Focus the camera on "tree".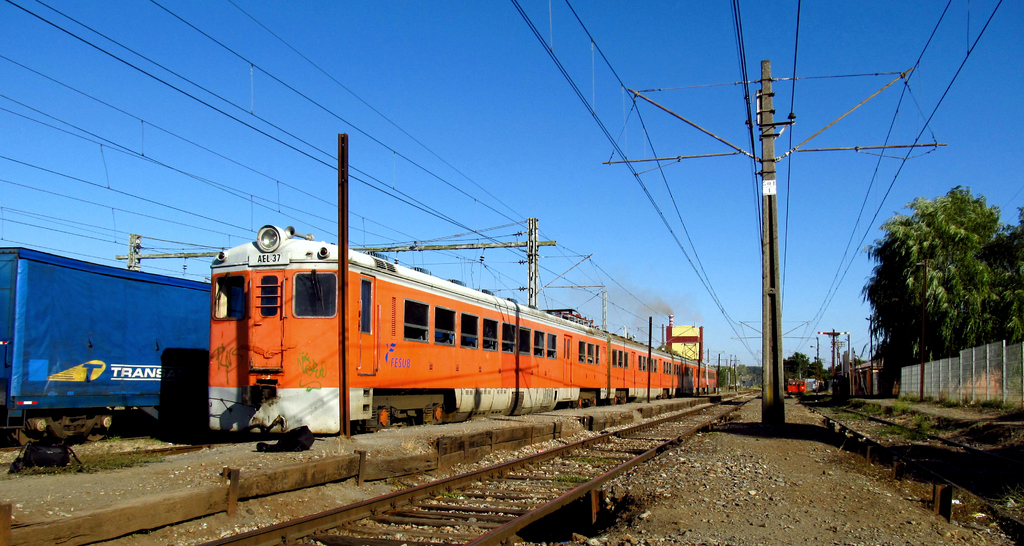
Focus region: x1=855 y1=159 x2=1013 y2=401.
